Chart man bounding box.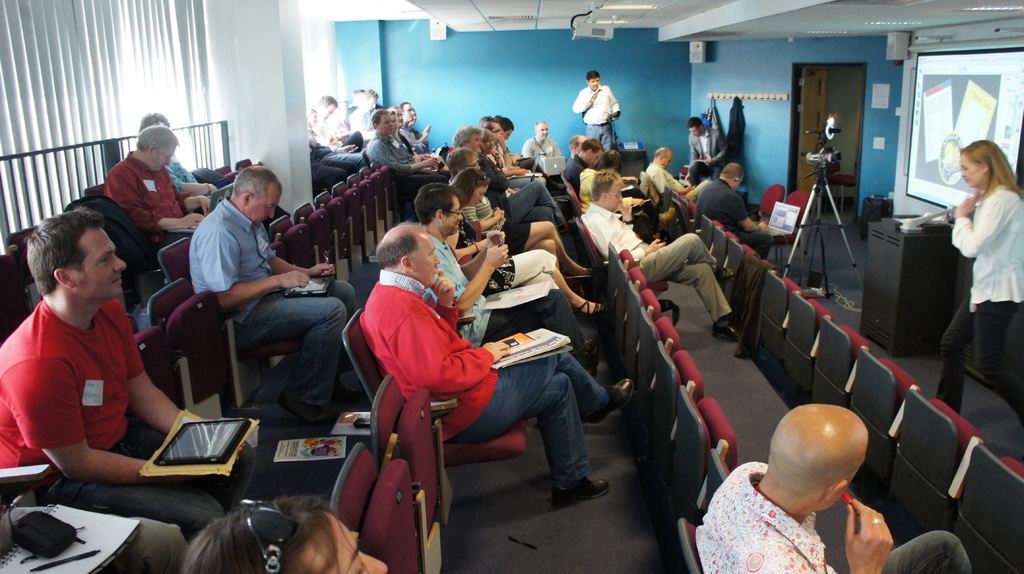
Charted: box=[94, 125, 211, 254].
